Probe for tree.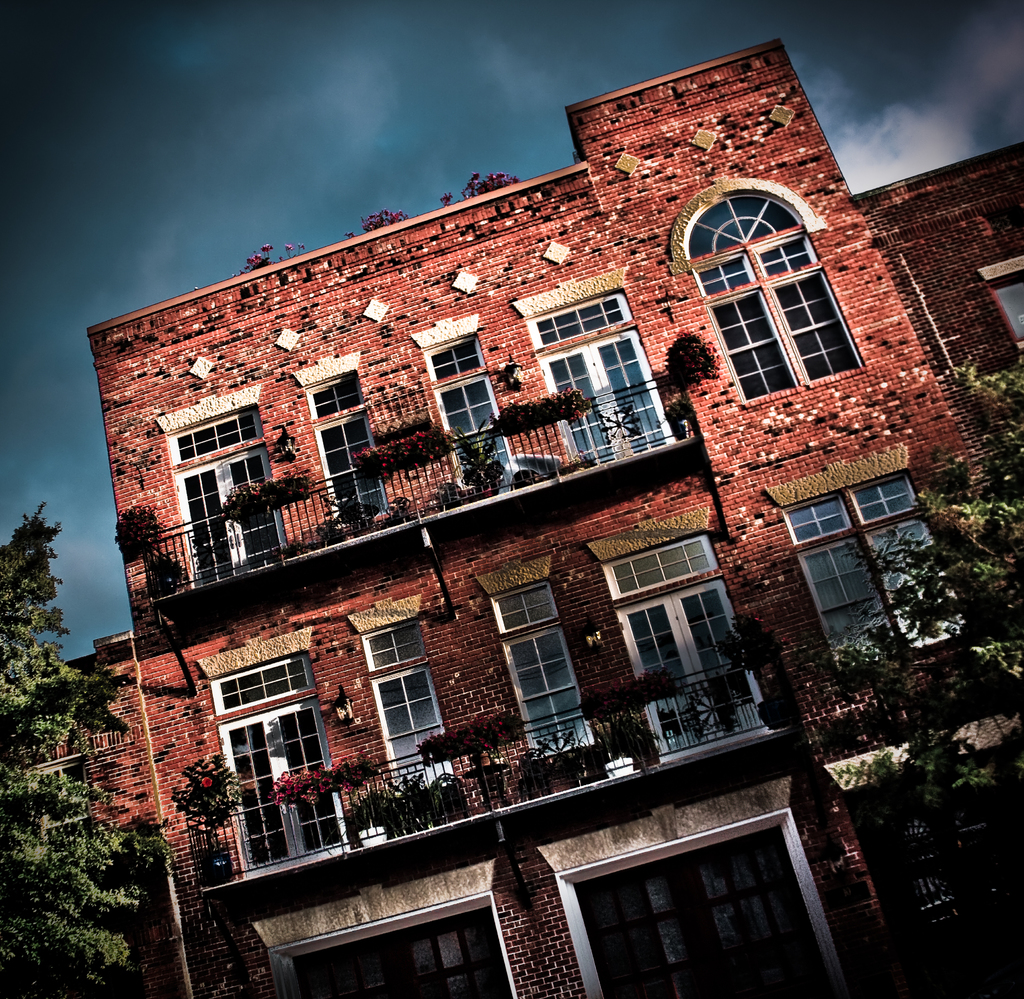
Probe result: <box>0,506,159,998</box>.
